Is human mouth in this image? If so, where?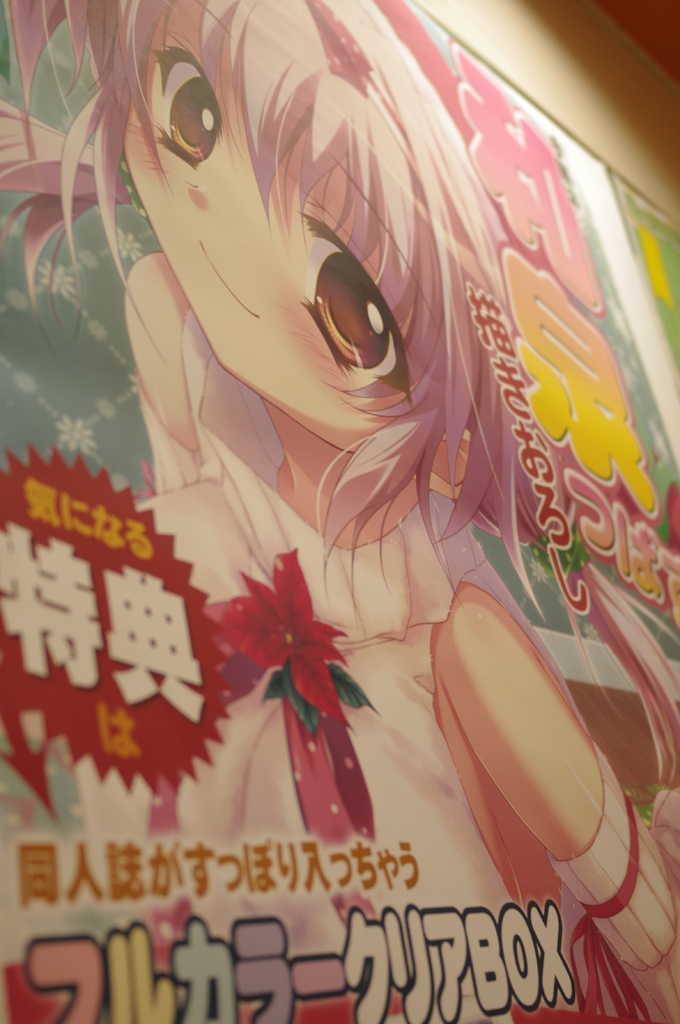
Yes, at (left=203, top=239, right=256, bottom=318).
